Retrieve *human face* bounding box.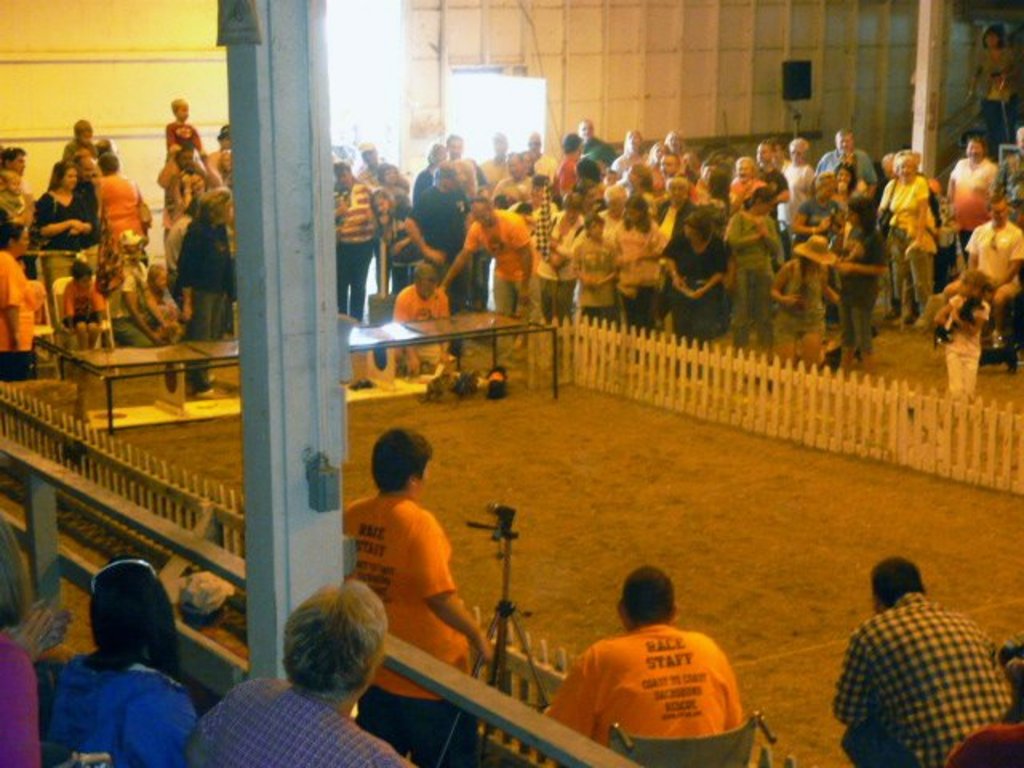
Bounding box: (left=789, top=144, right=805, bottom=163).
